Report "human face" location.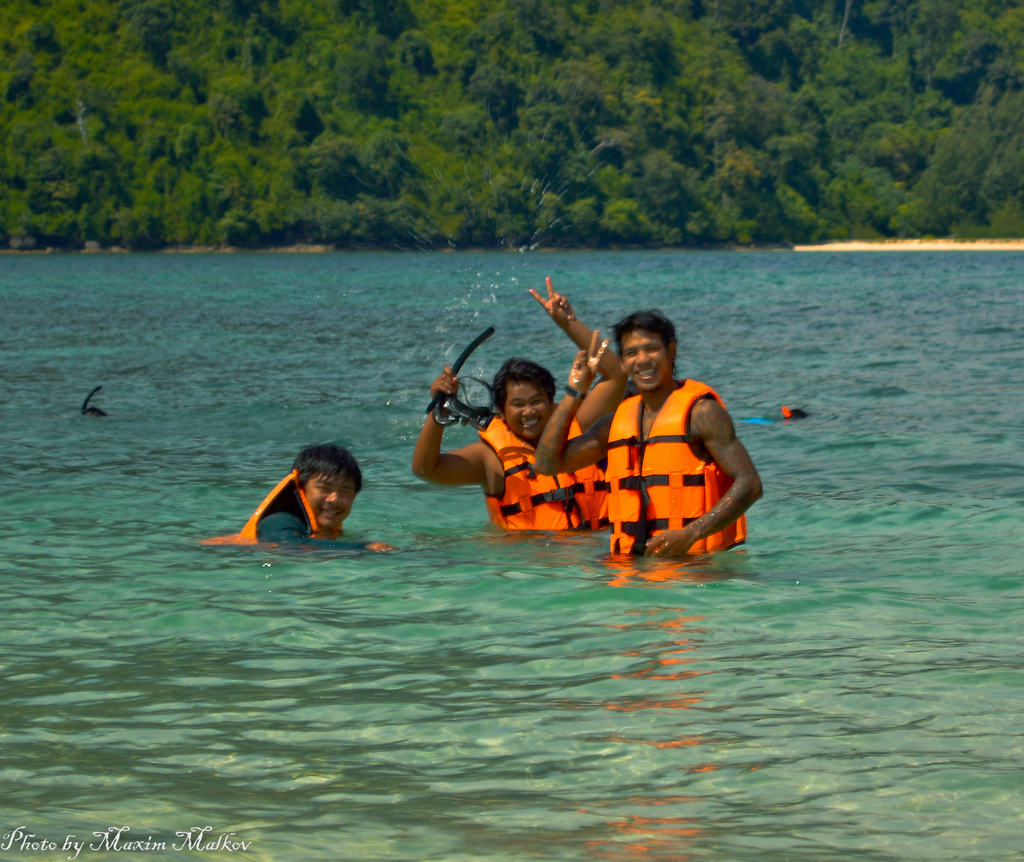
Report: select_region(501, 378, 548, 443).
